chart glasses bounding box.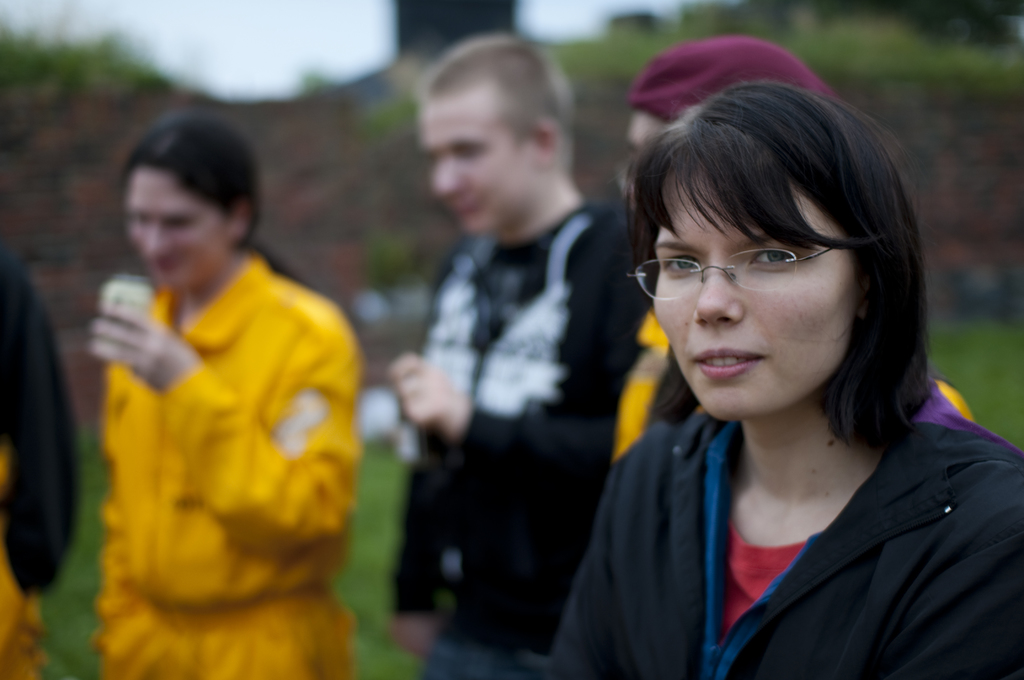
Charted: box=[625, 247, 837, 302].
